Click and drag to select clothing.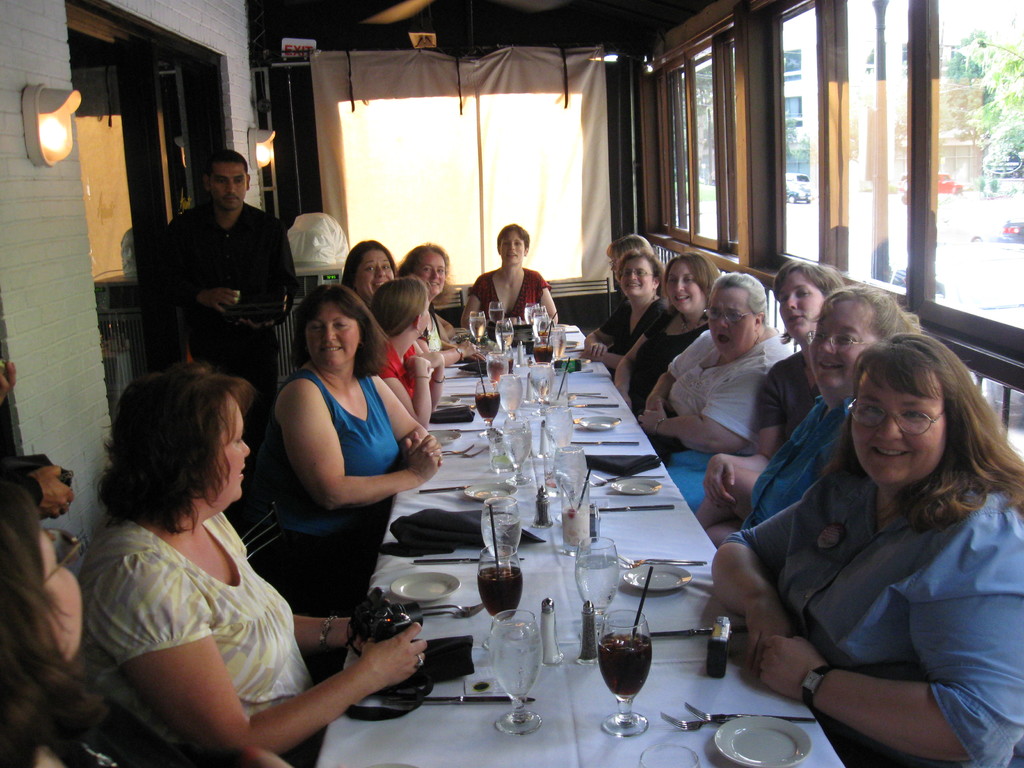
Selection: bbox(758, 345, 807, 435).
